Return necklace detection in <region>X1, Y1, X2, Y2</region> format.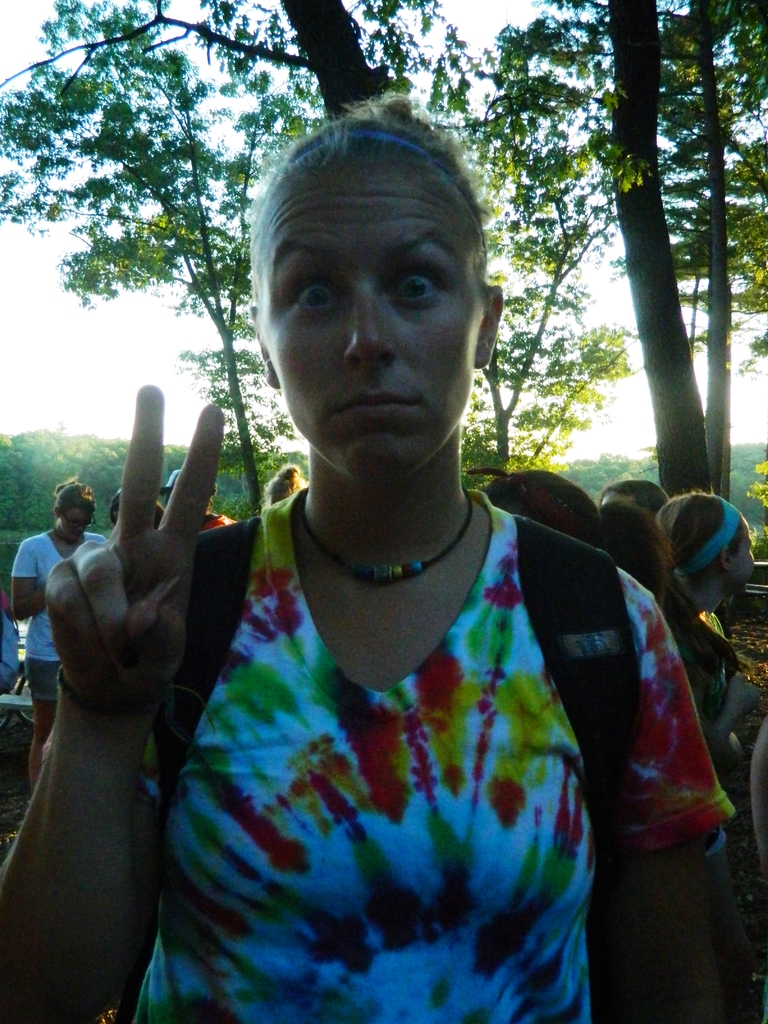
<region>300, 488, 474, 579</region>.
